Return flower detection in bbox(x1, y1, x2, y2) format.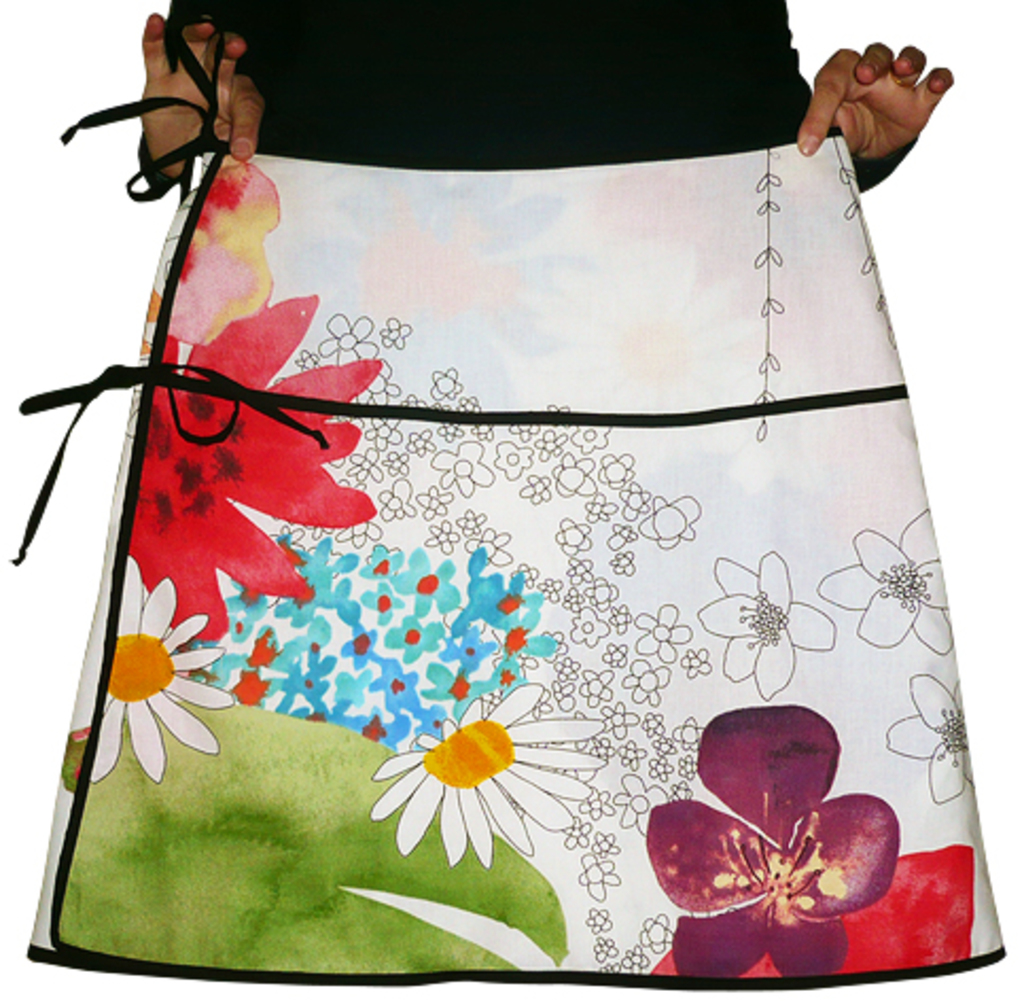
bbox(886, 674, 973, 793).
